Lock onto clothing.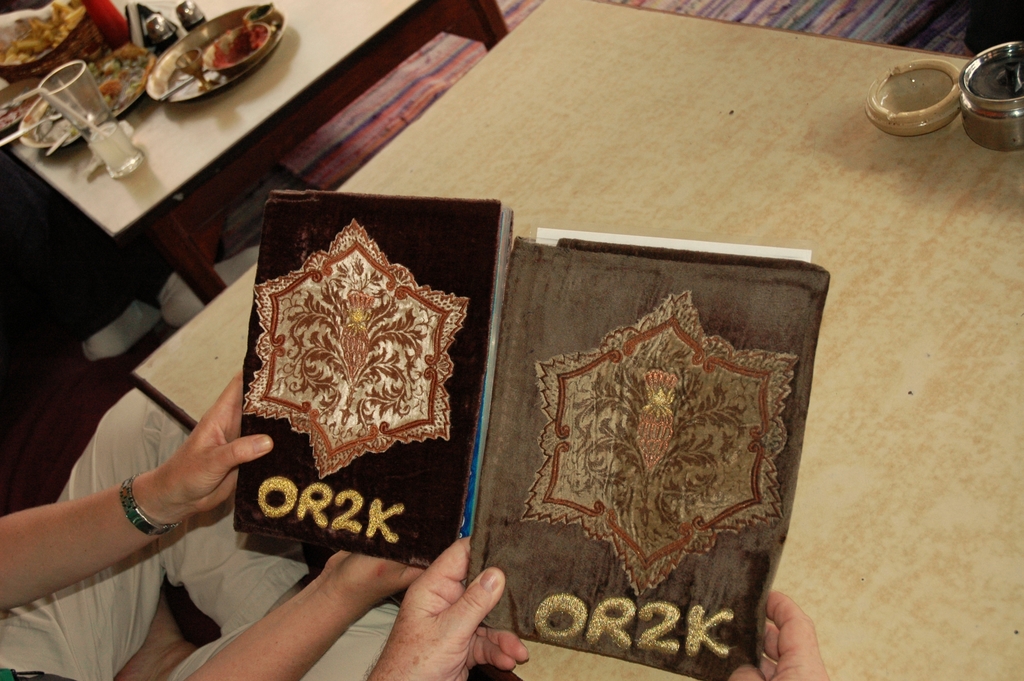
Locked: bbox=[1, 397, 392, 679].
